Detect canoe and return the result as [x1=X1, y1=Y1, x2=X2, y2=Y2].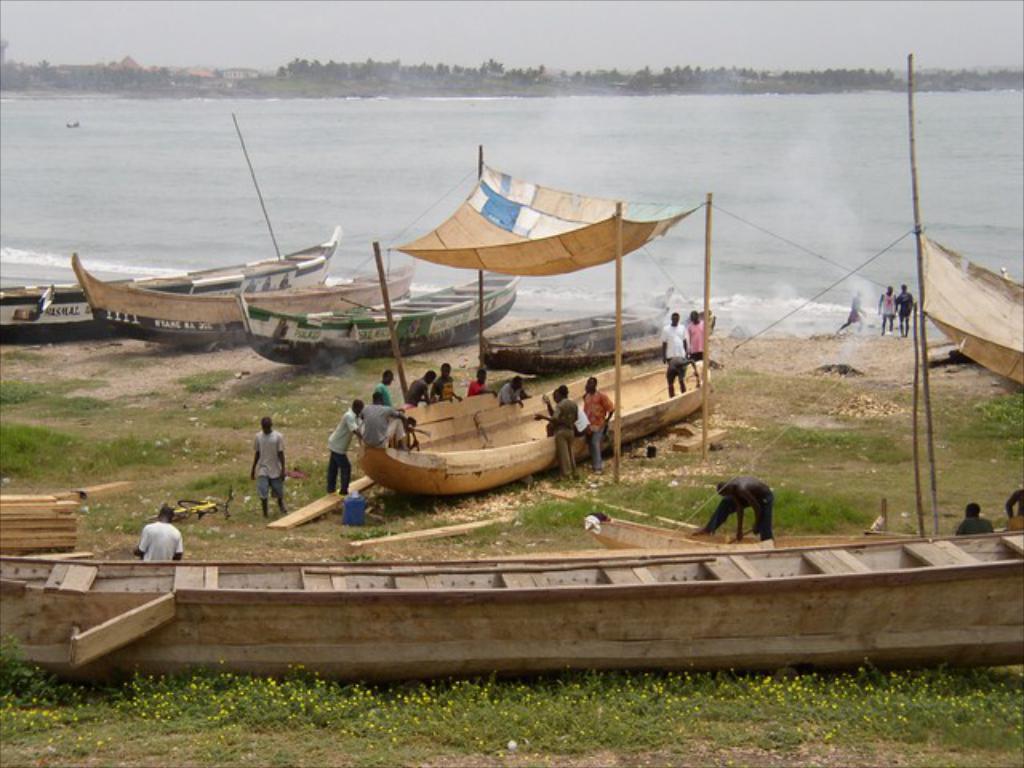
[x1=590, y1=512, x2=899, y2=560].
